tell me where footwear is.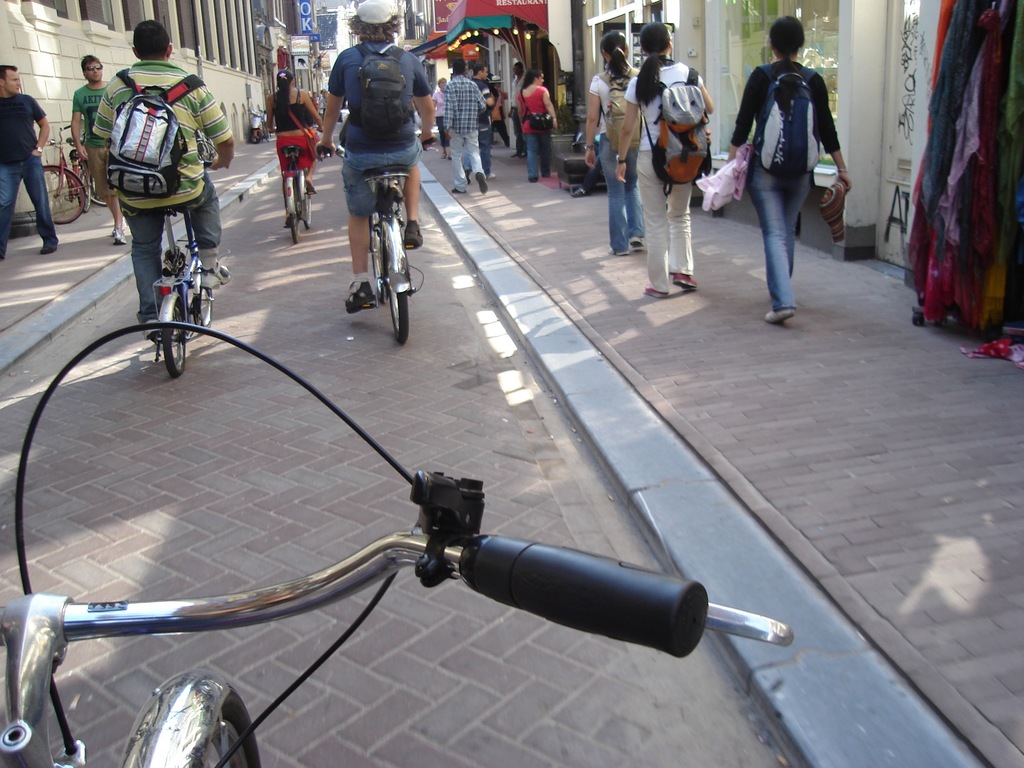
footwear is at {"x1": 450, "y1": 188, "x2": 465, "y2": 196}.
